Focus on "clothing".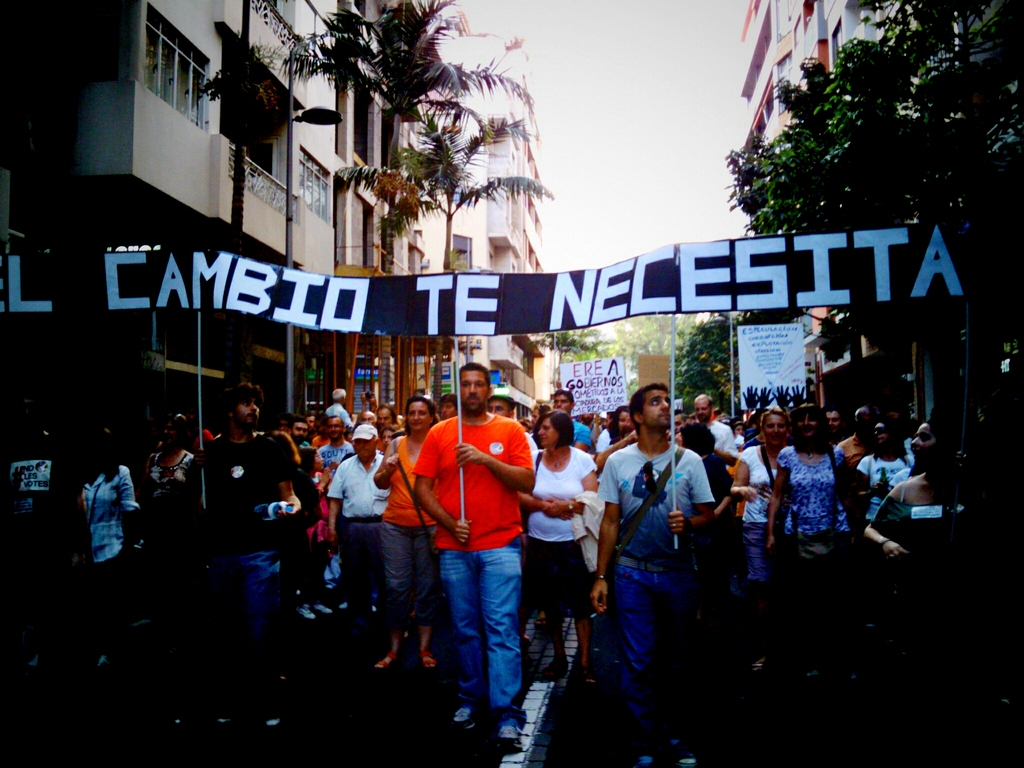
Focused at (618,433,707,692).
